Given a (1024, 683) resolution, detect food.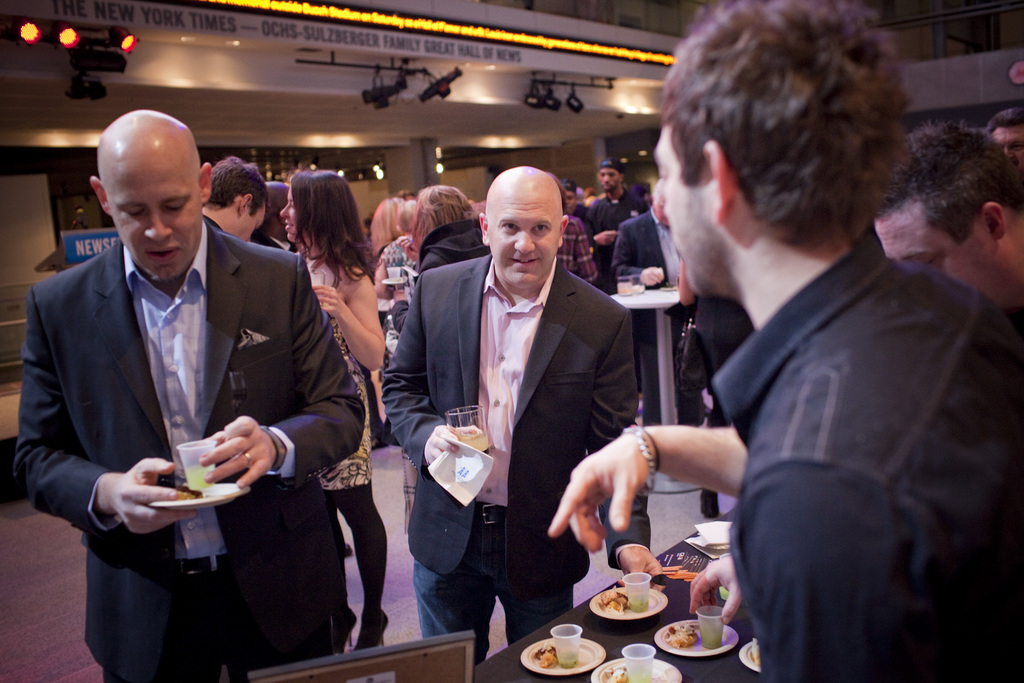
528/650/554/667.
